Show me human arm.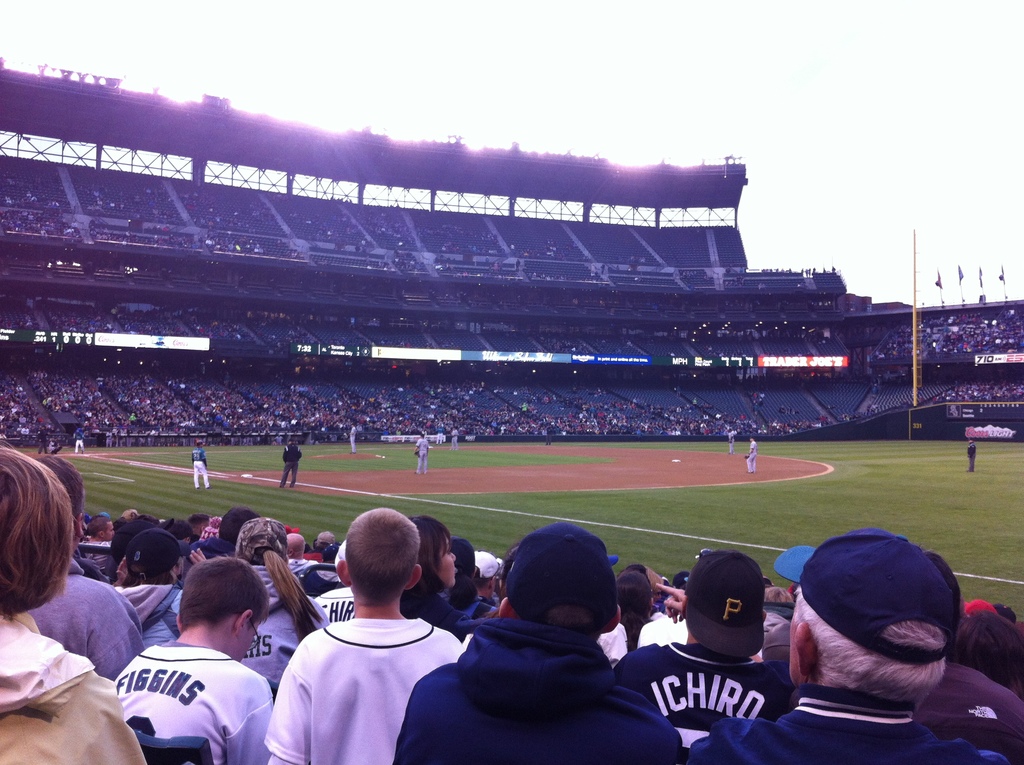
human arm is here: box(199, 453, 206, 469).
